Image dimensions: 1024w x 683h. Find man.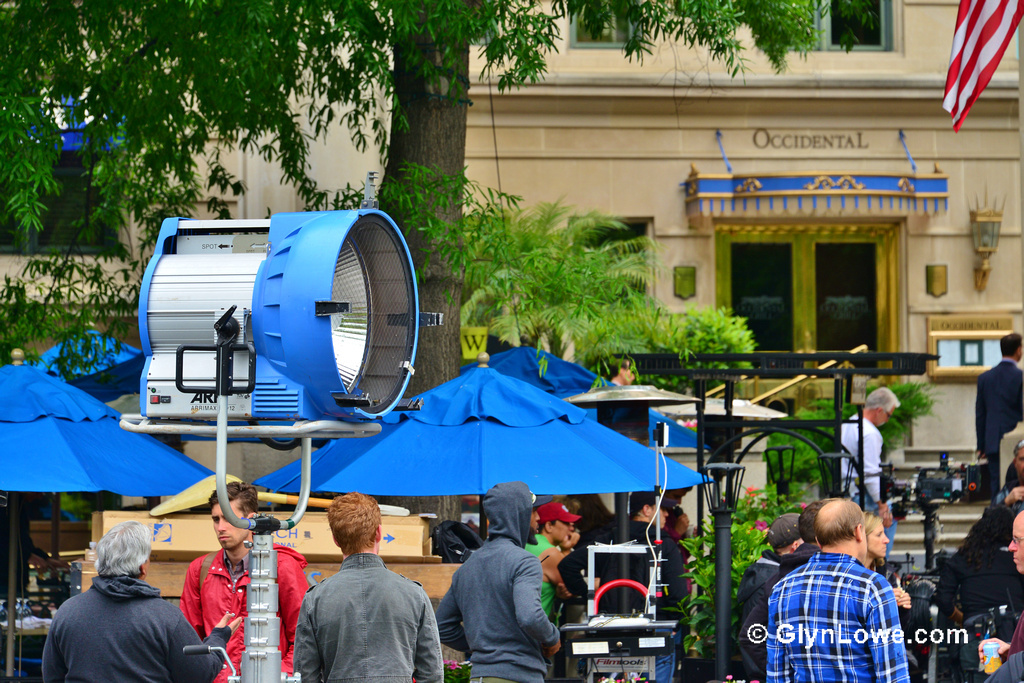
crop(564, 485, 686, 606).
